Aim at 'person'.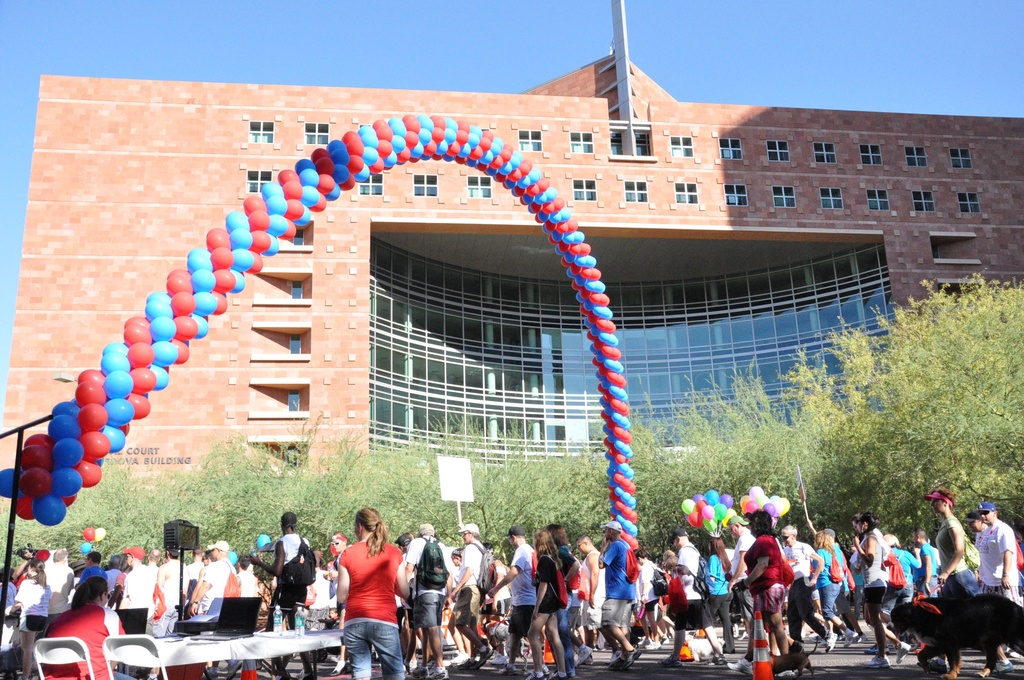
Aimed at <region>699, 530, 729, 652</region>.
